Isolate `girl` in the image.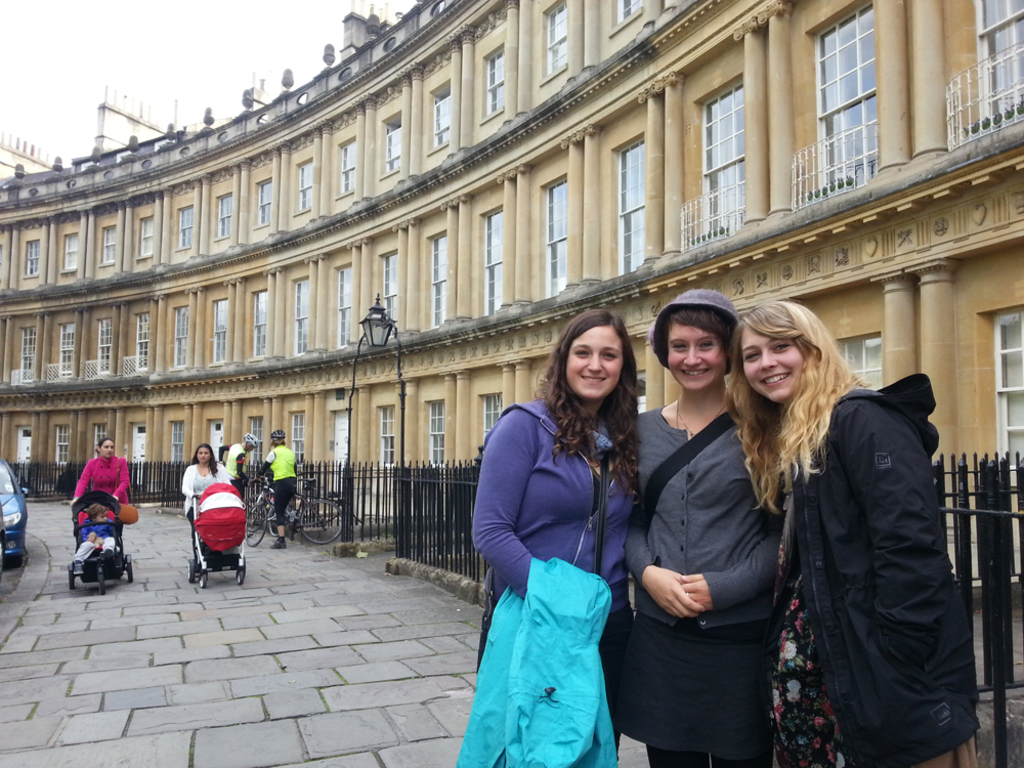
Isolated region: 636, 291, 781, 767.
